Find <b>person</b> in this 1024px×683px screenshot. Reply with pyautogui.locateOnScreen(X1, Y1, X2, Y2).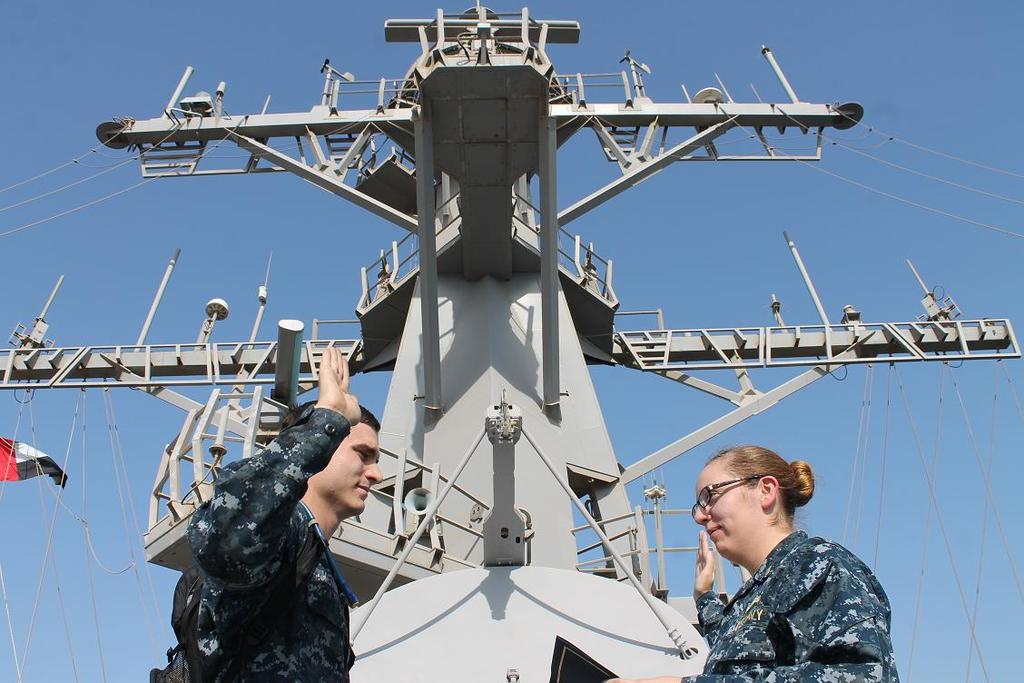
pyautogui.locateOnScreen(674, 442, 903, 682).
